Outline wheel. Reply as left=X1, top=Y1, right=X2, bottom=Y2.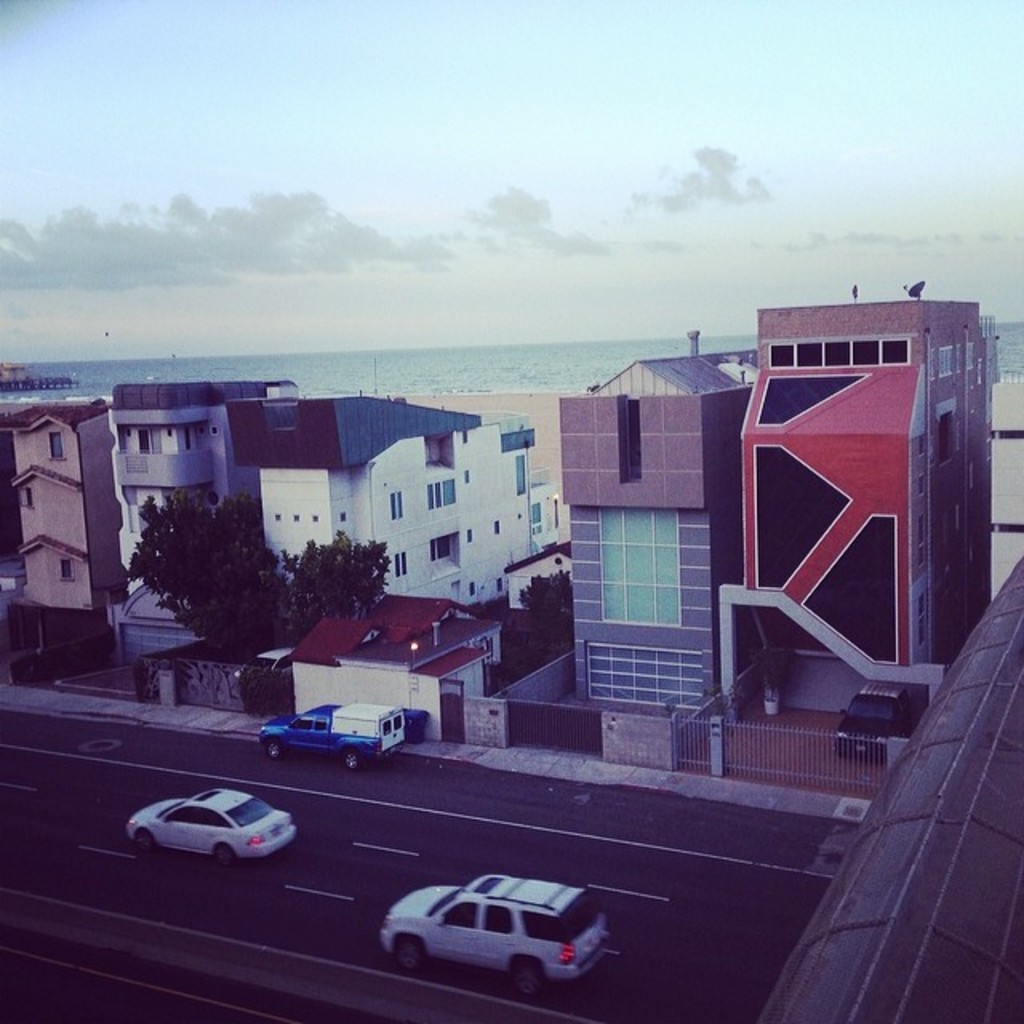
left=214, top=846, right=242, bottom=870.
